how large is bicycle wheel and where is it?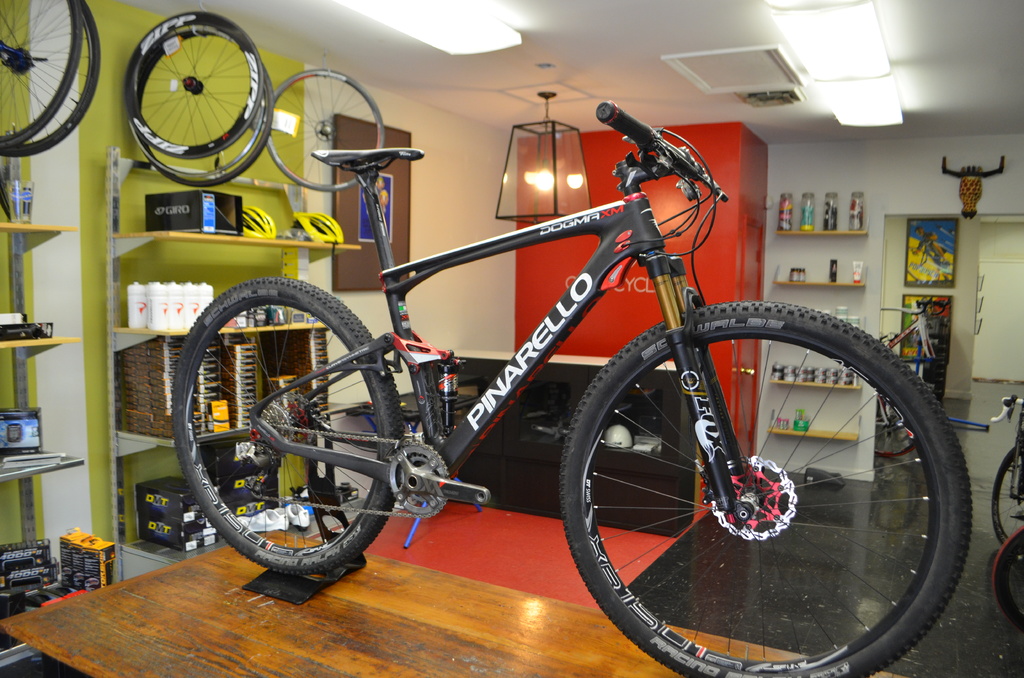
Bounding box: (x1=986, y1=524, x2=1023, y2=629).
